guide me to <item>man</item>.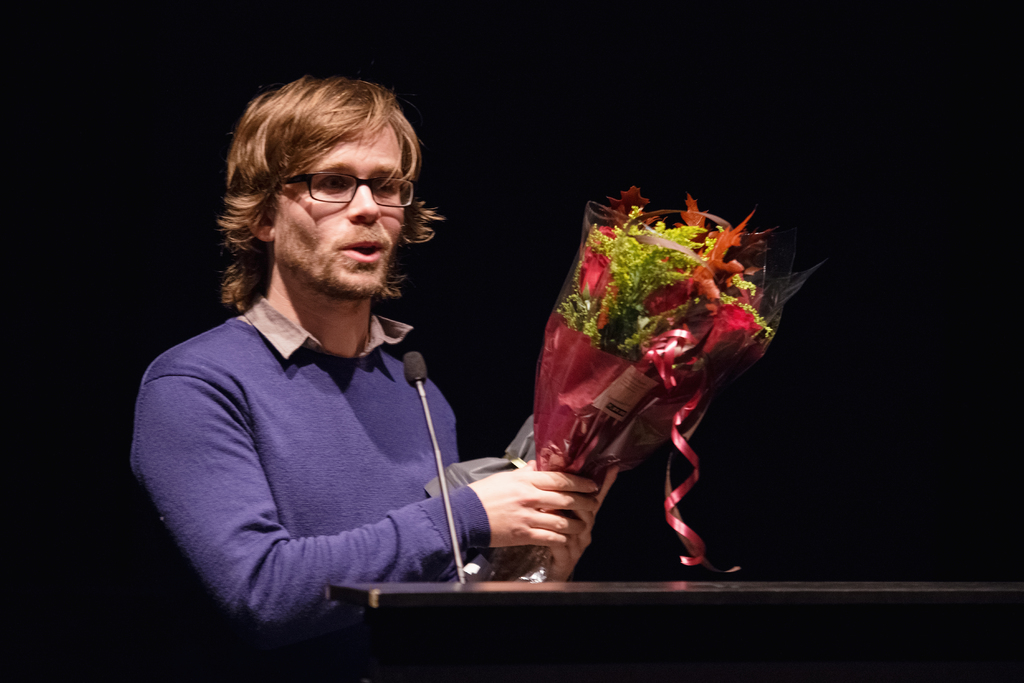
Guidance: select_region(131, 79, 609, 632).
